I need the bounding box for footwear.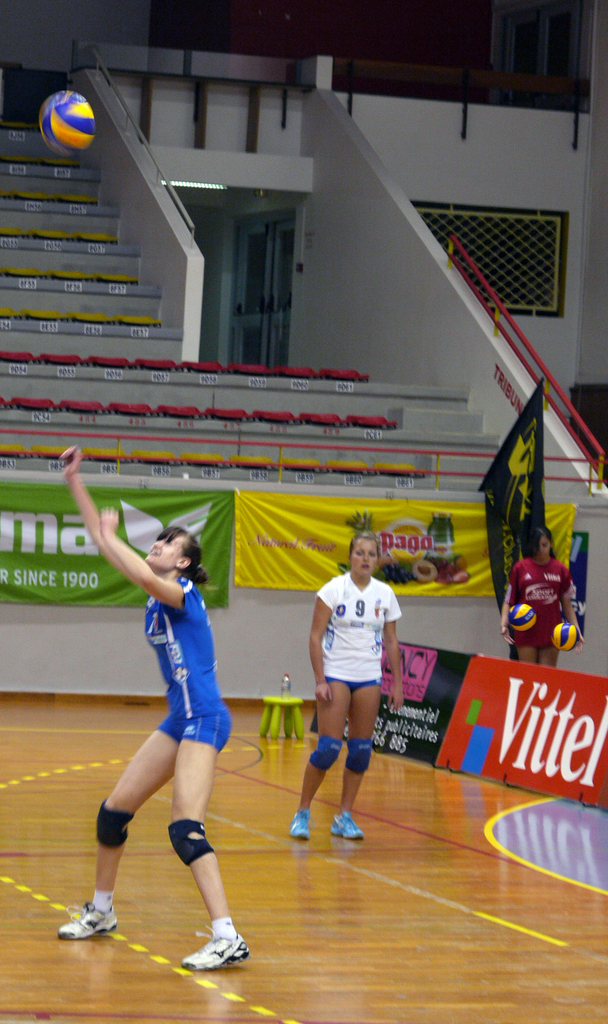
Here it is: box=[184, 927, 246, 977].
